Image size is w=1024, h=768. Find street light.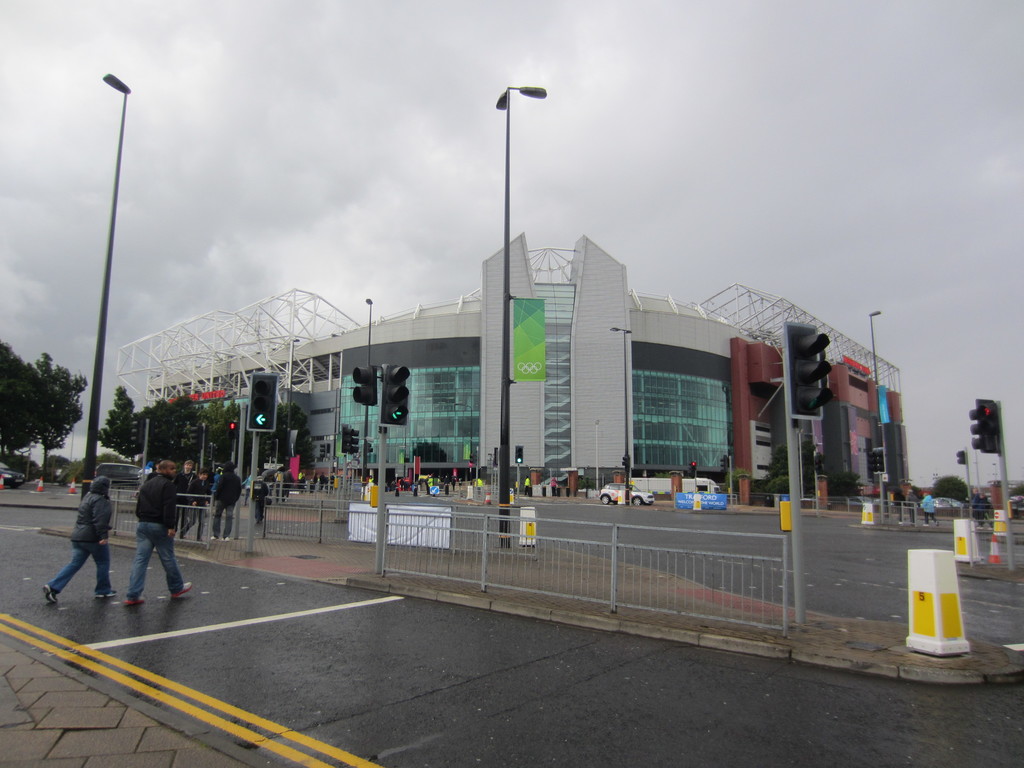
(490,79,548,547).
